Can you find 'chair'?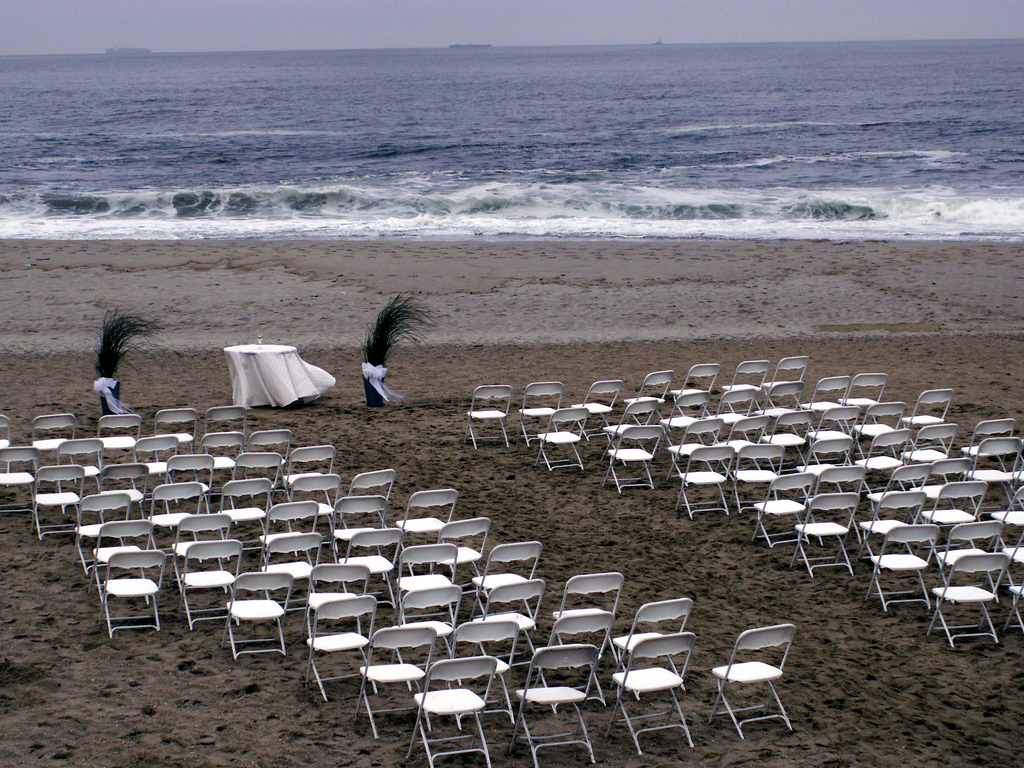
Yes, bounding box: {"left": 959, "top": 418, "right": 1017, "bottom": 476}.
